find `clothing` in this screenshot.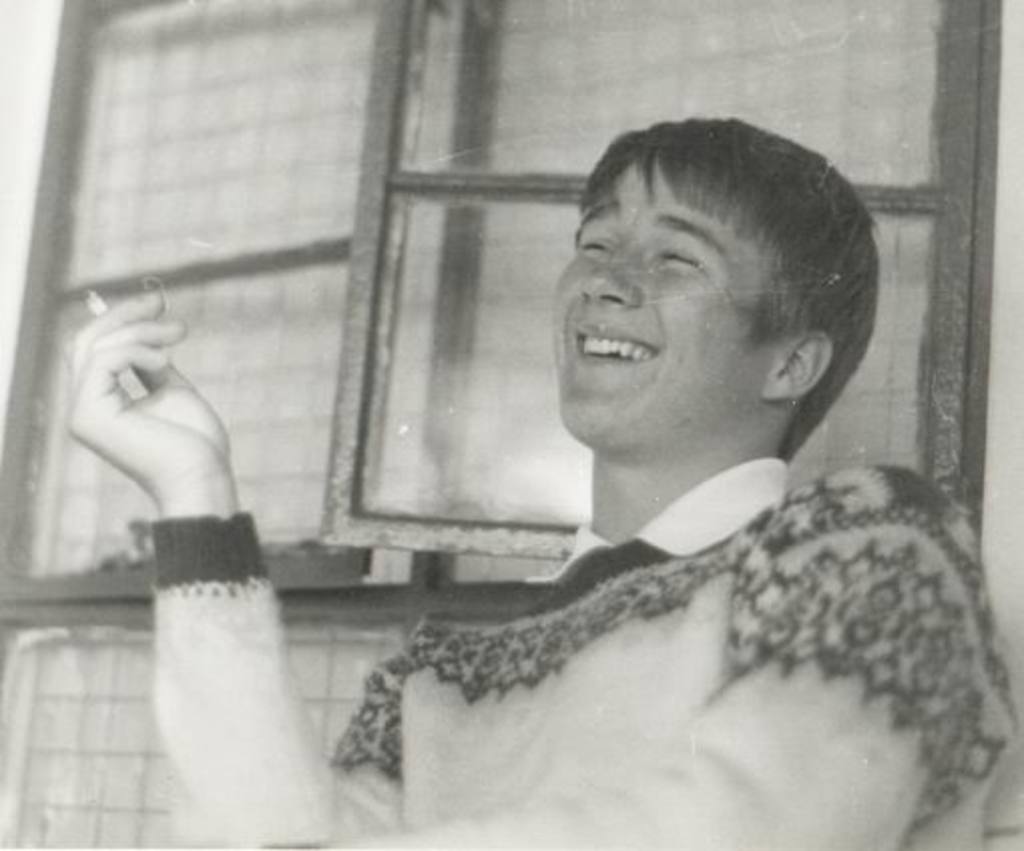
The bounding box for `clothing` is rect(145, 458, 1018, 849).
